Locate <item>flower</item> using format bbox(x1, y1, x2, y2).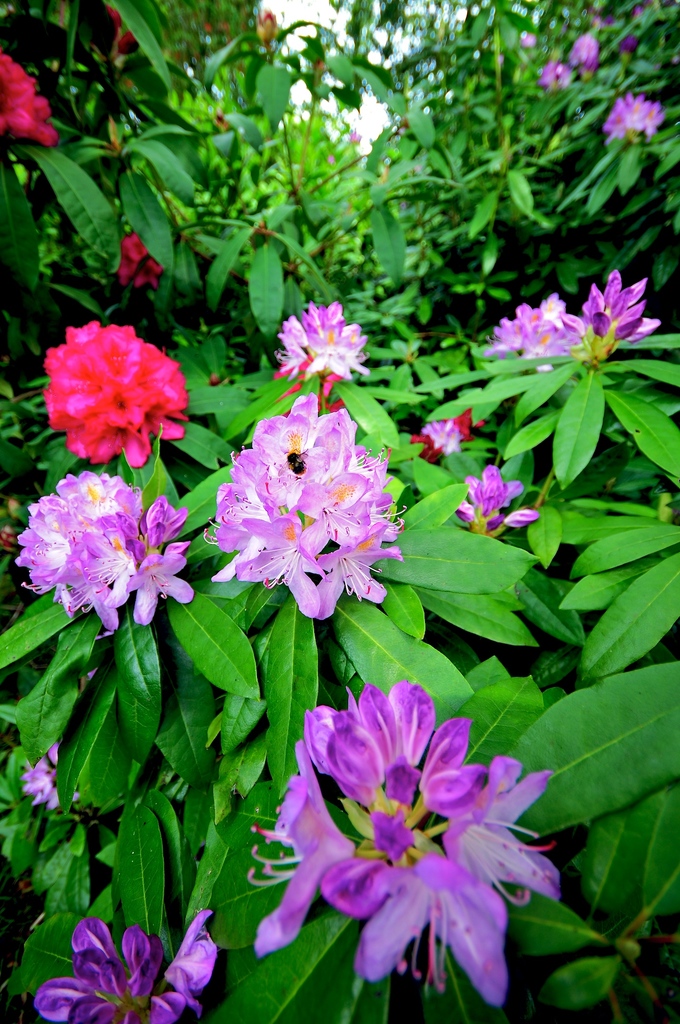
bbox(16, 746, 83, 810).
